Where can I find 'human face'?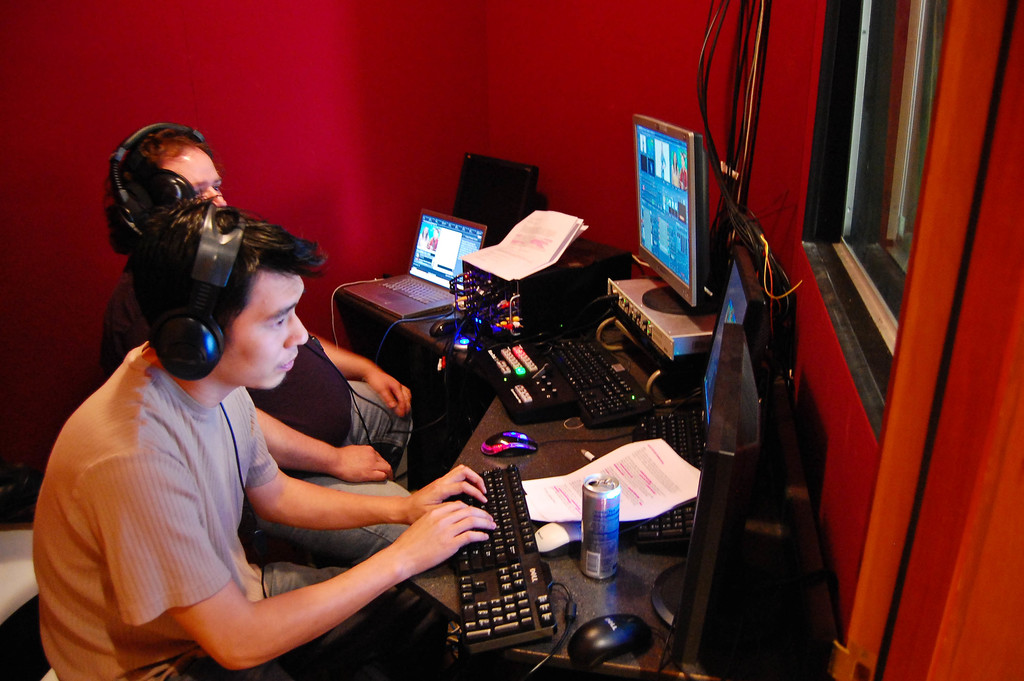
You can find it at (228, 268, 309, 388).
